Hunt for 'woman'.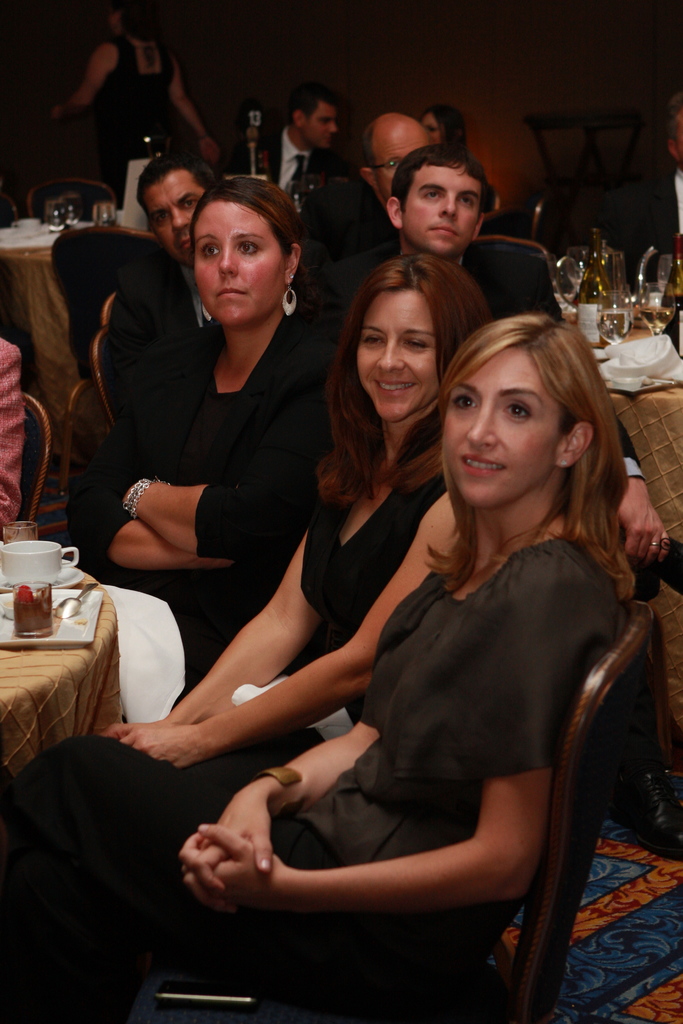
Hunted down at bbox=[418, 106, 470, 162].
